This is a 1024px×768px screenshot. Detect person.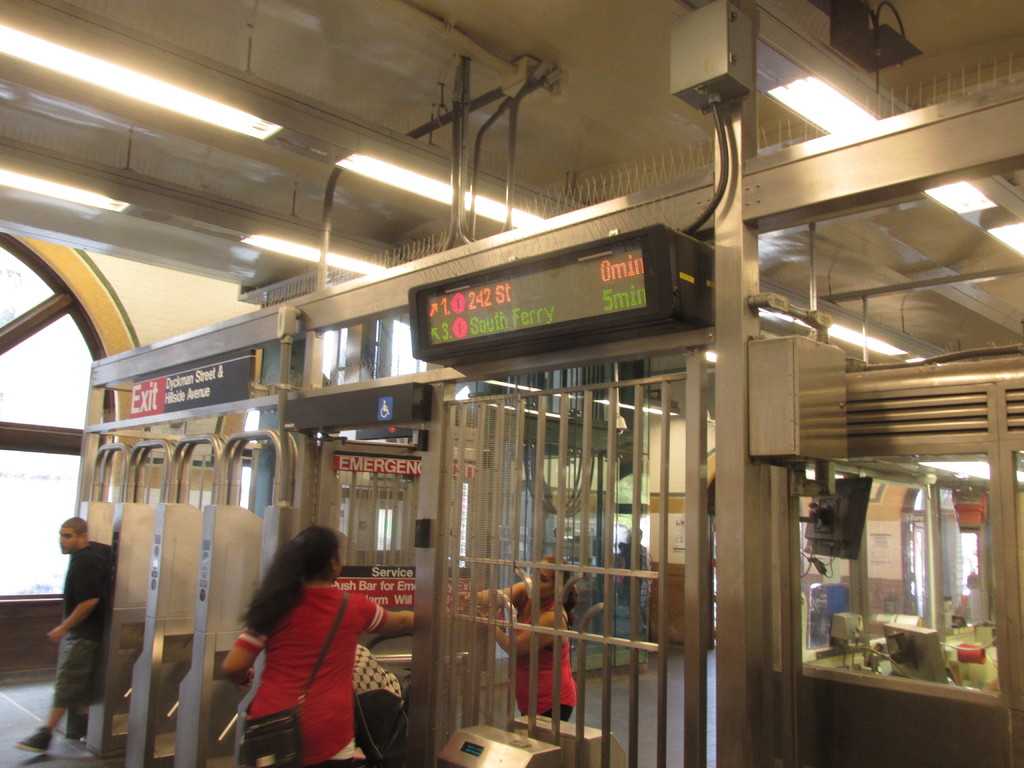
BBox(36, 511, 117, 746).
